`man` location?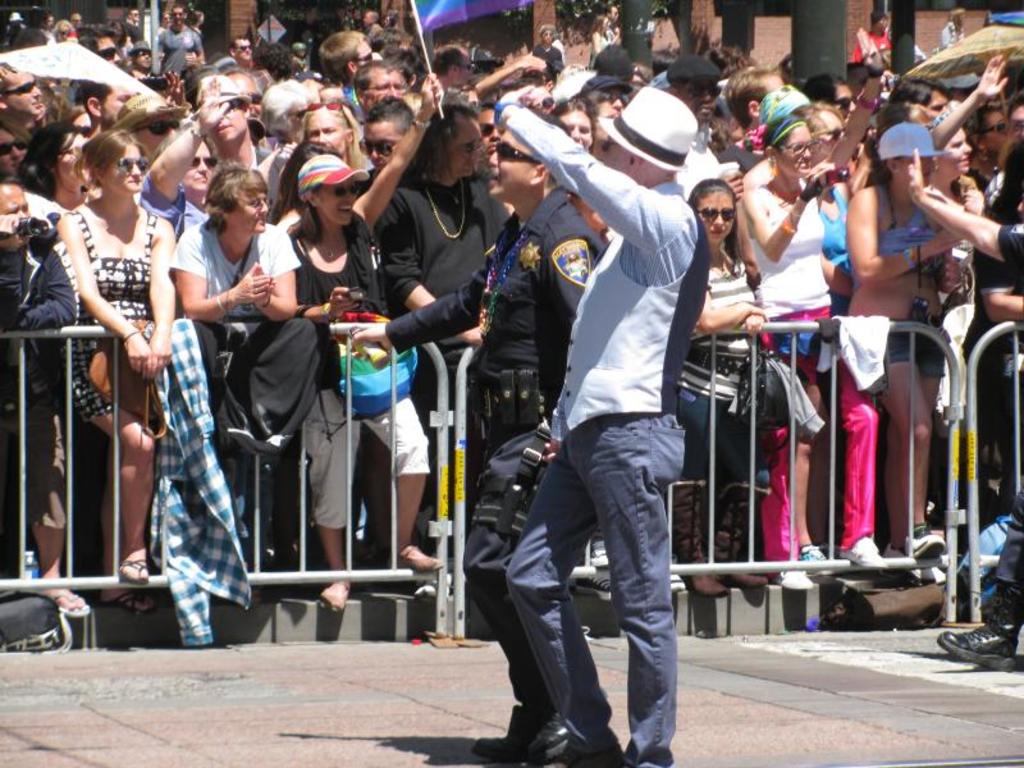
191/78/265/172
